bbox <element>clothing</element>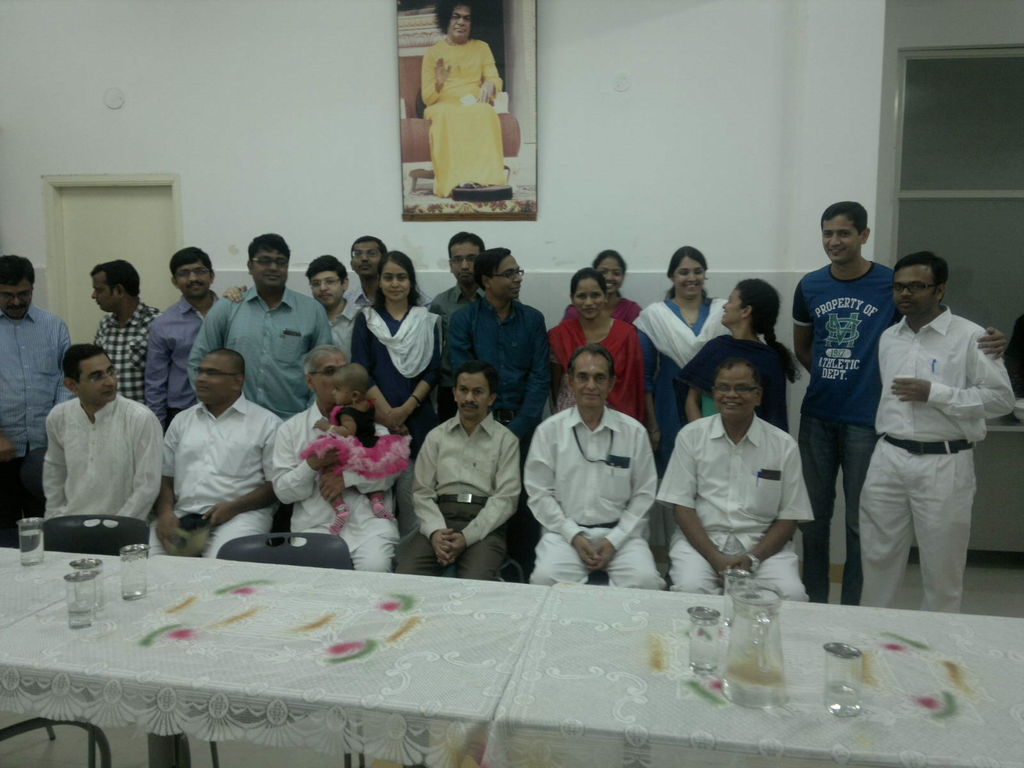
box(146, 401, 308, 563)
